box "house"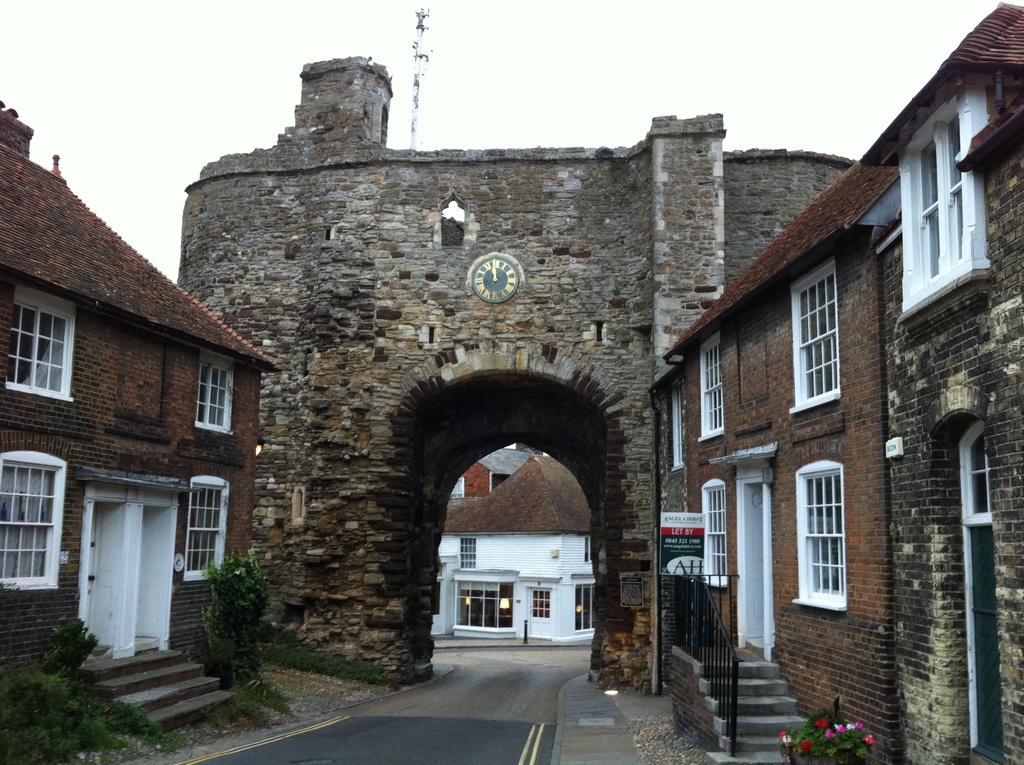
detection(435, 443, 596, 653)
